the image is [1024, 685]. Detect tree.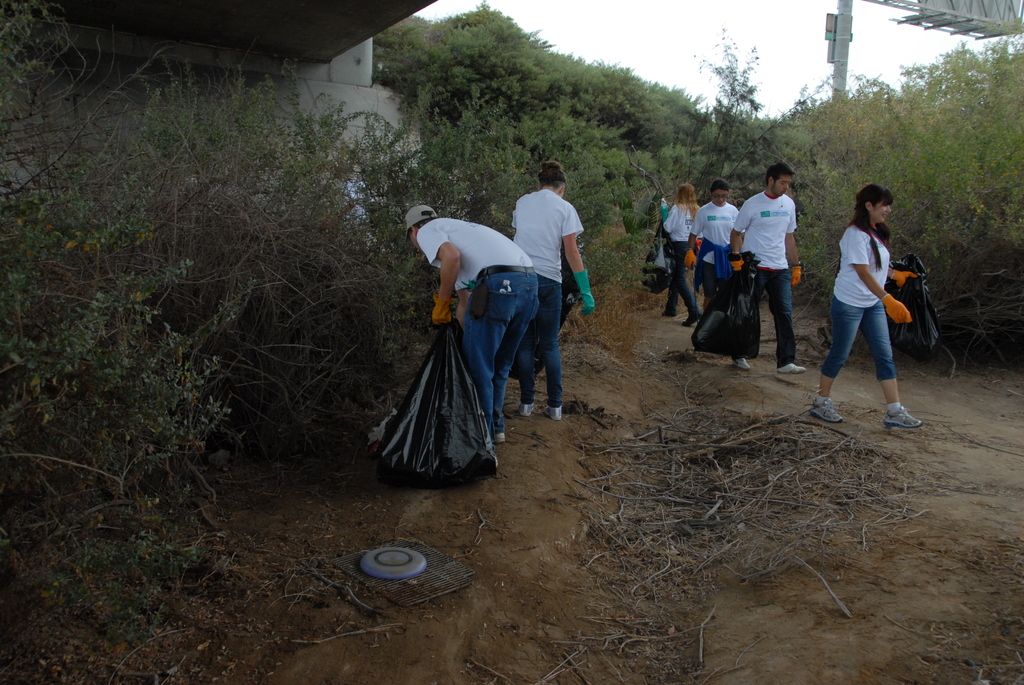
Detection: 719,25,1023,372.
